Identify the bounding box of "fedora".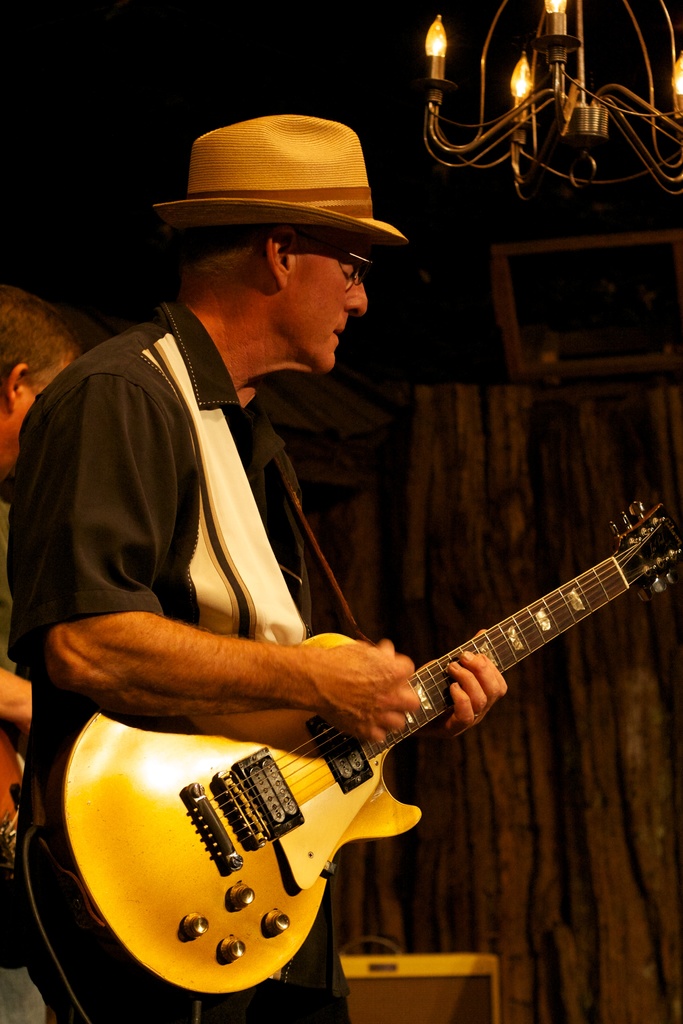
bbox=[155, 113, 407, 245].
